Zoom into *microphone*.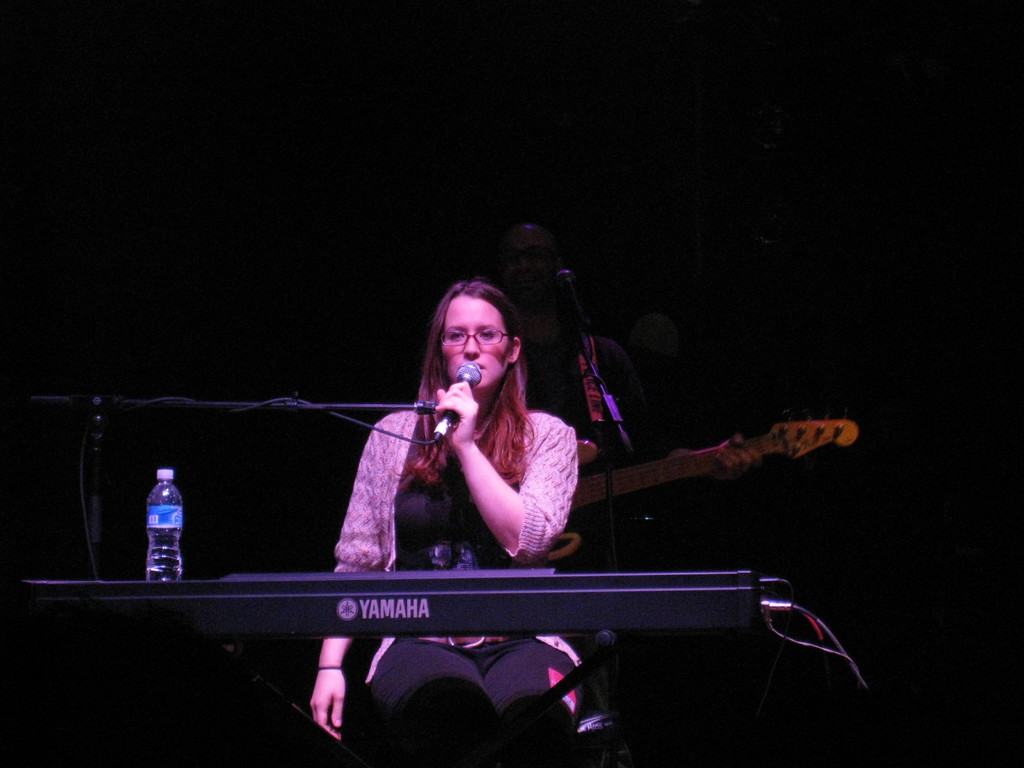
Zoom target: 422 360 488 452.
